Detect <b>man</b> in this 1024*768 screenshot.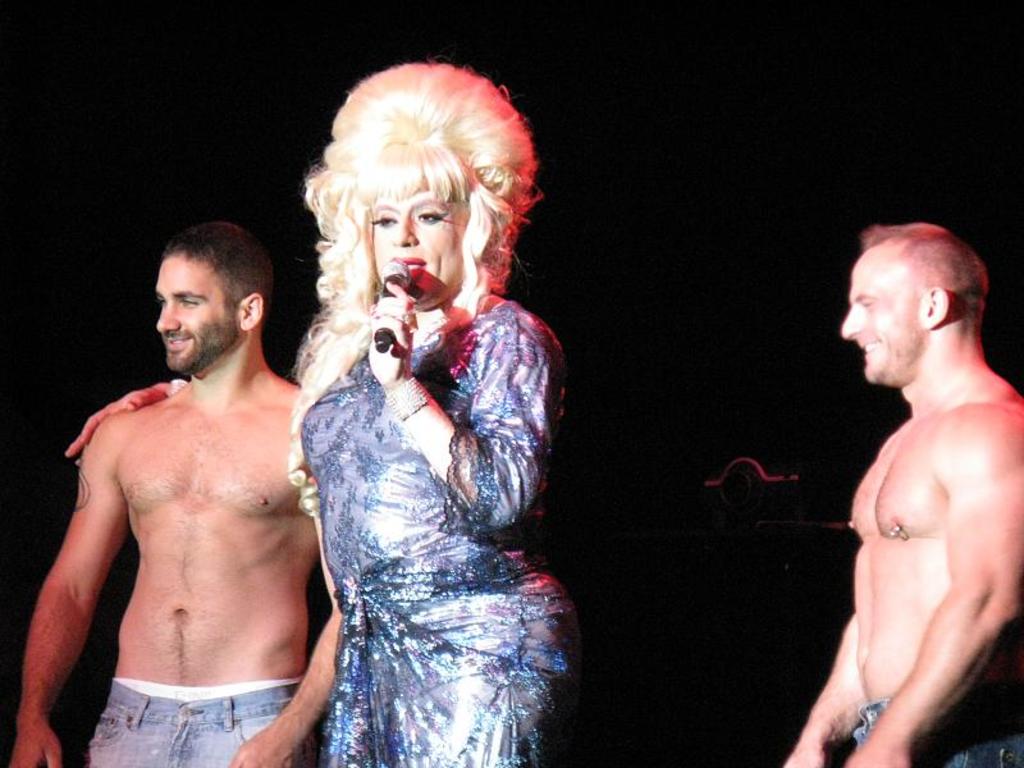
Detection: <box>36,200,334,767</box>.
